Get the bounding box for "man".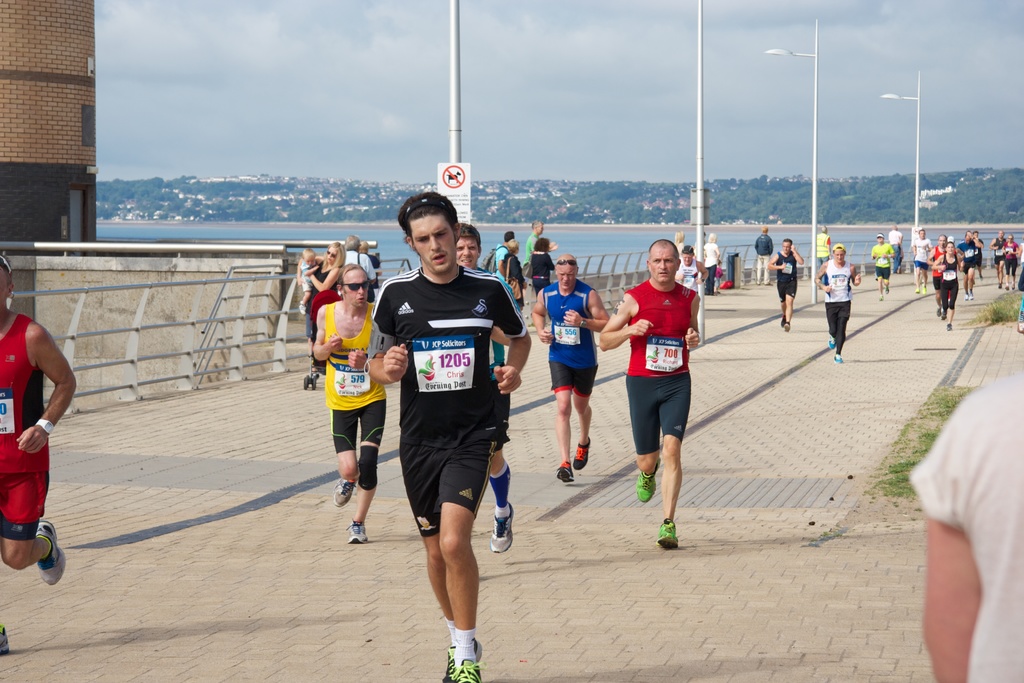
{"left": 454, "top": 222, "right": 530, "bottom": 555}.
